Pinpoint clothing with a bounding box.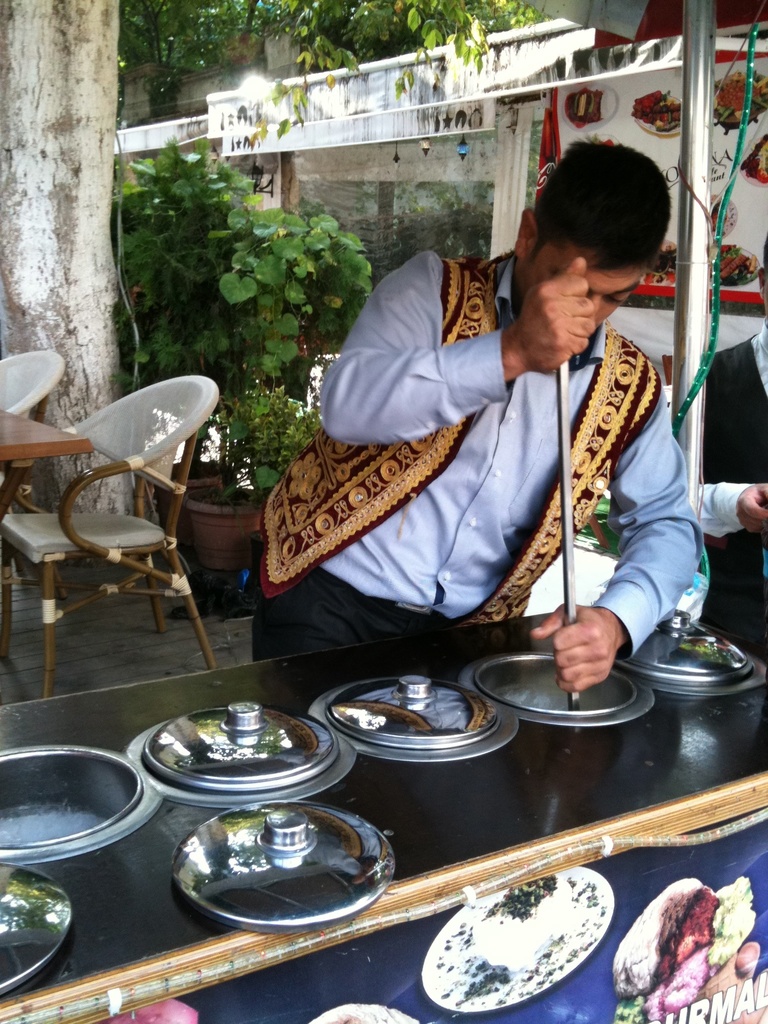
Rect(696, 323, 767, 671).
